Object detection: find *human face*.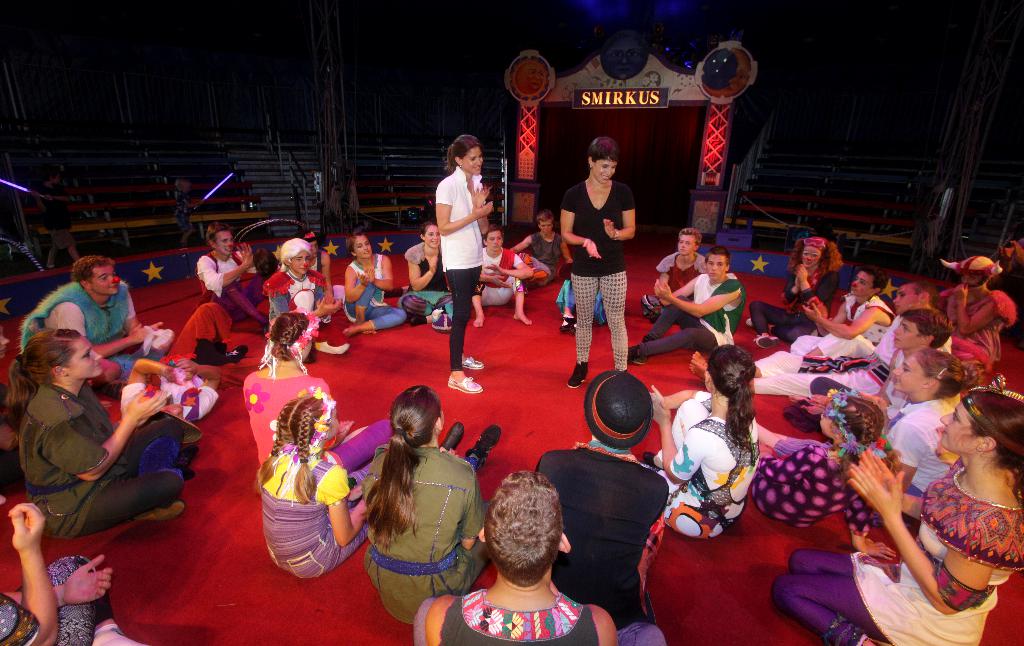
box=[68, 340, 105, 379].
